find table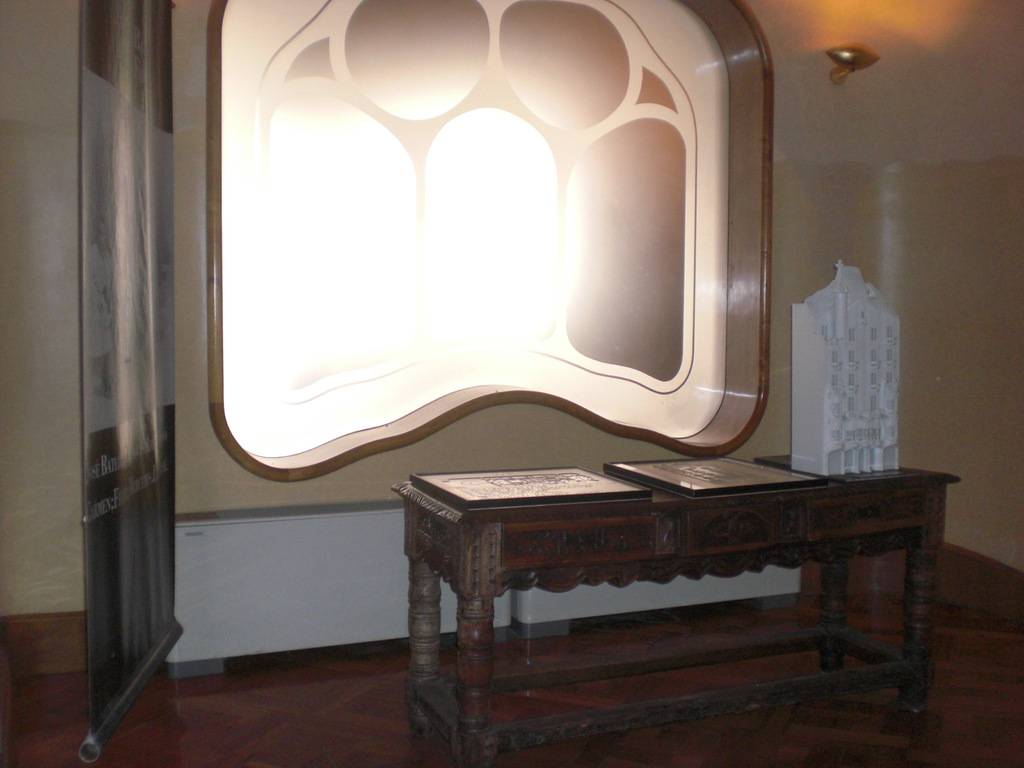
x1=342 y1=454 x2=1012 y2=732
